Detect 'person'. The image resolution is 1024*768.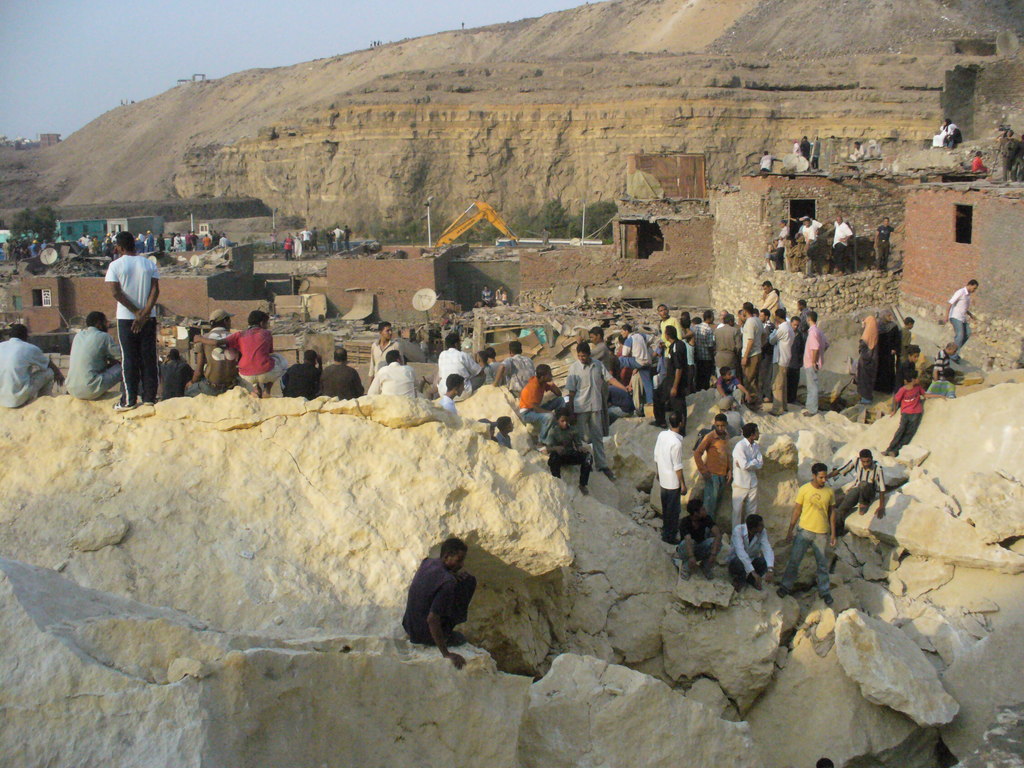
[x1=778, y1=315, x2=805, y2=407].
